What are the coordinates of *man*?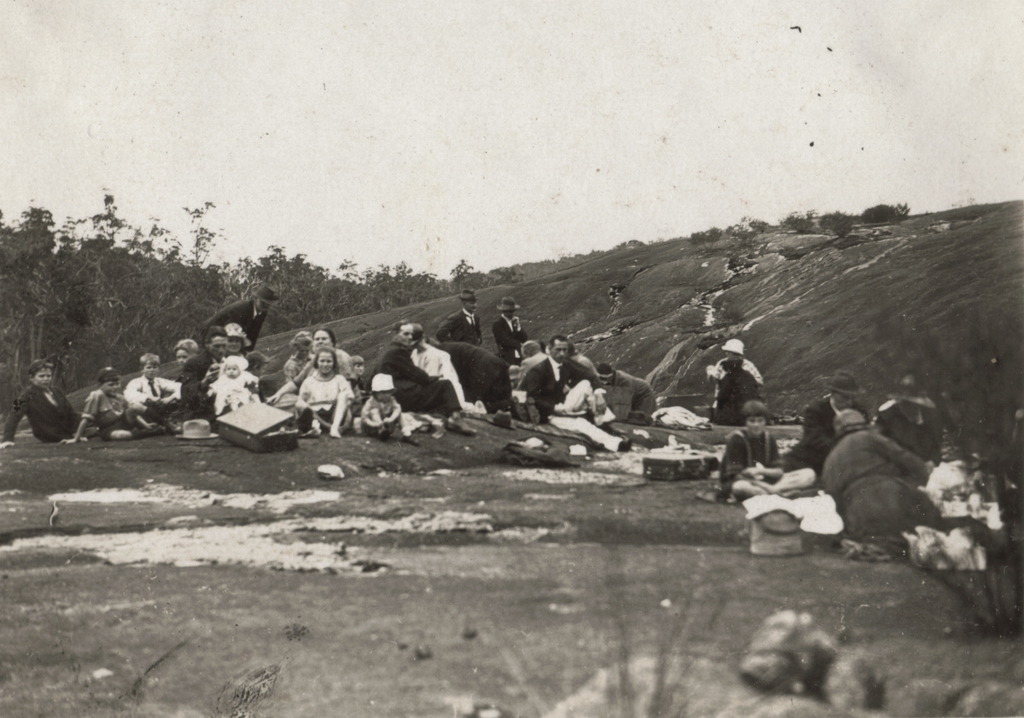
bbox=(496, 296, 536, 369).
